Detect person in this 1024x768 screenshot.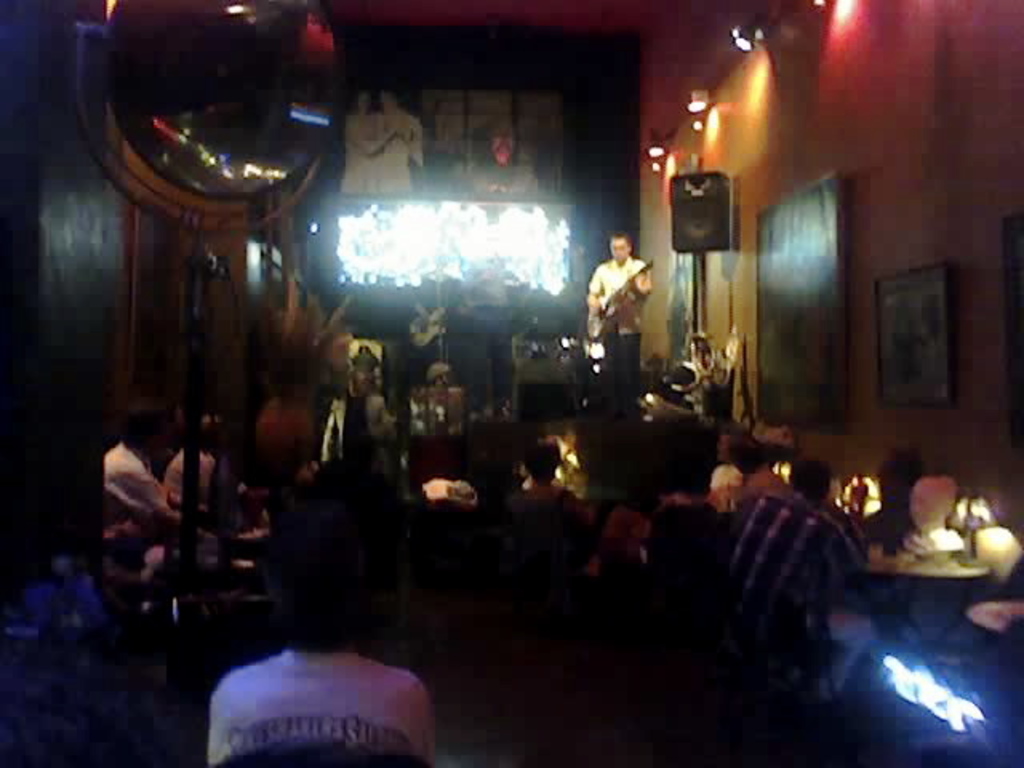
Detection: [582, 210, 656, 397].
